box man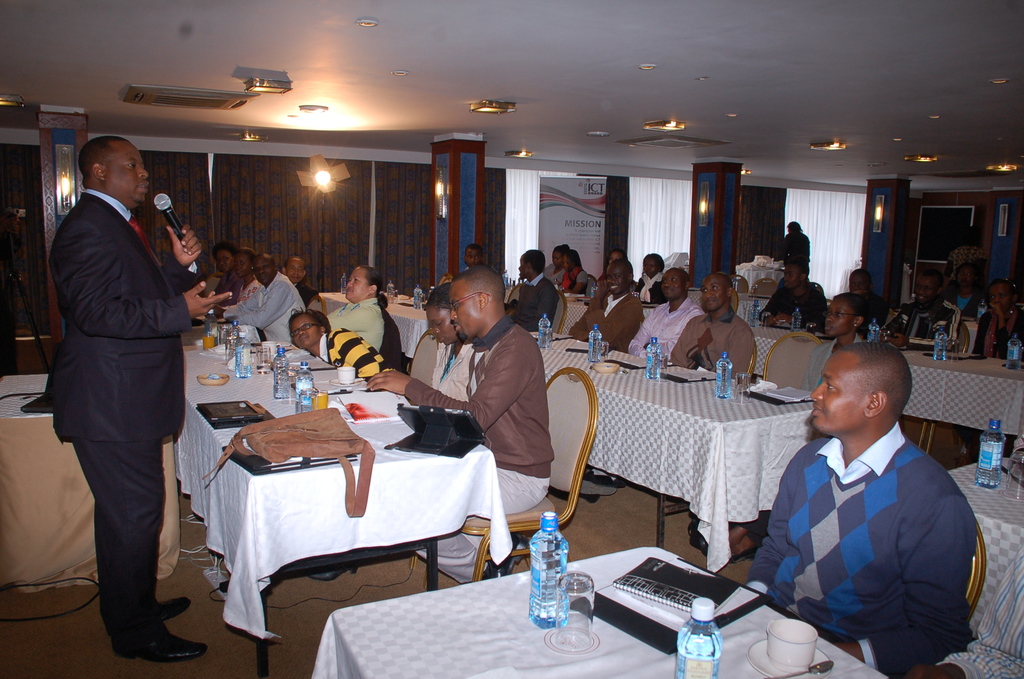
(622, 266, 708, 369)
